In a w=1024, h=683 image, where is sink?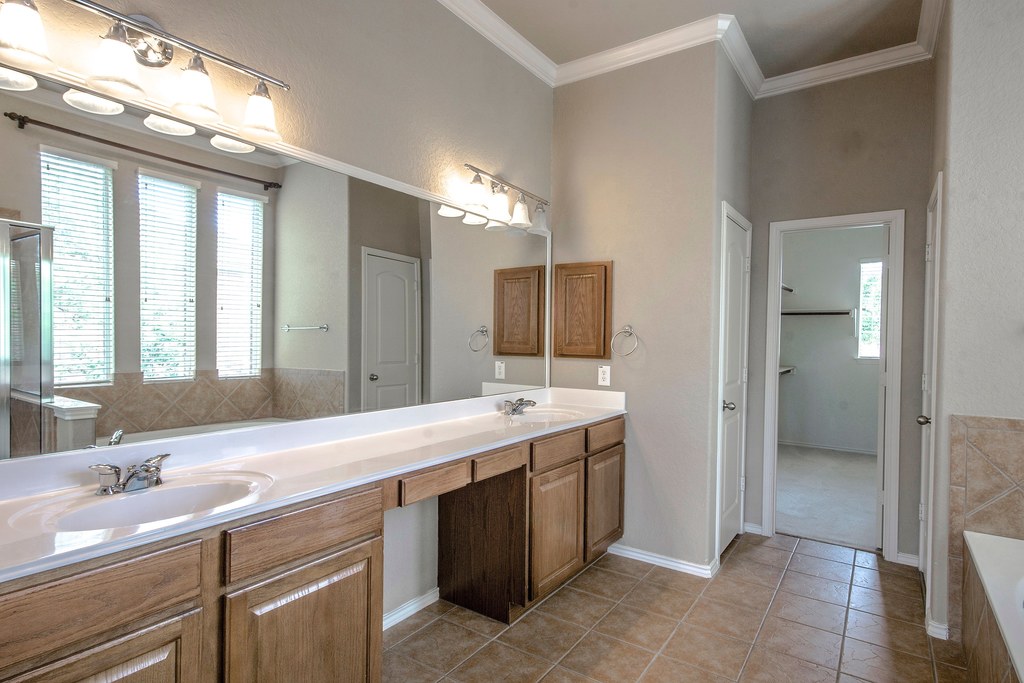
x1=502, y1=388, x2=585, y2=420.
